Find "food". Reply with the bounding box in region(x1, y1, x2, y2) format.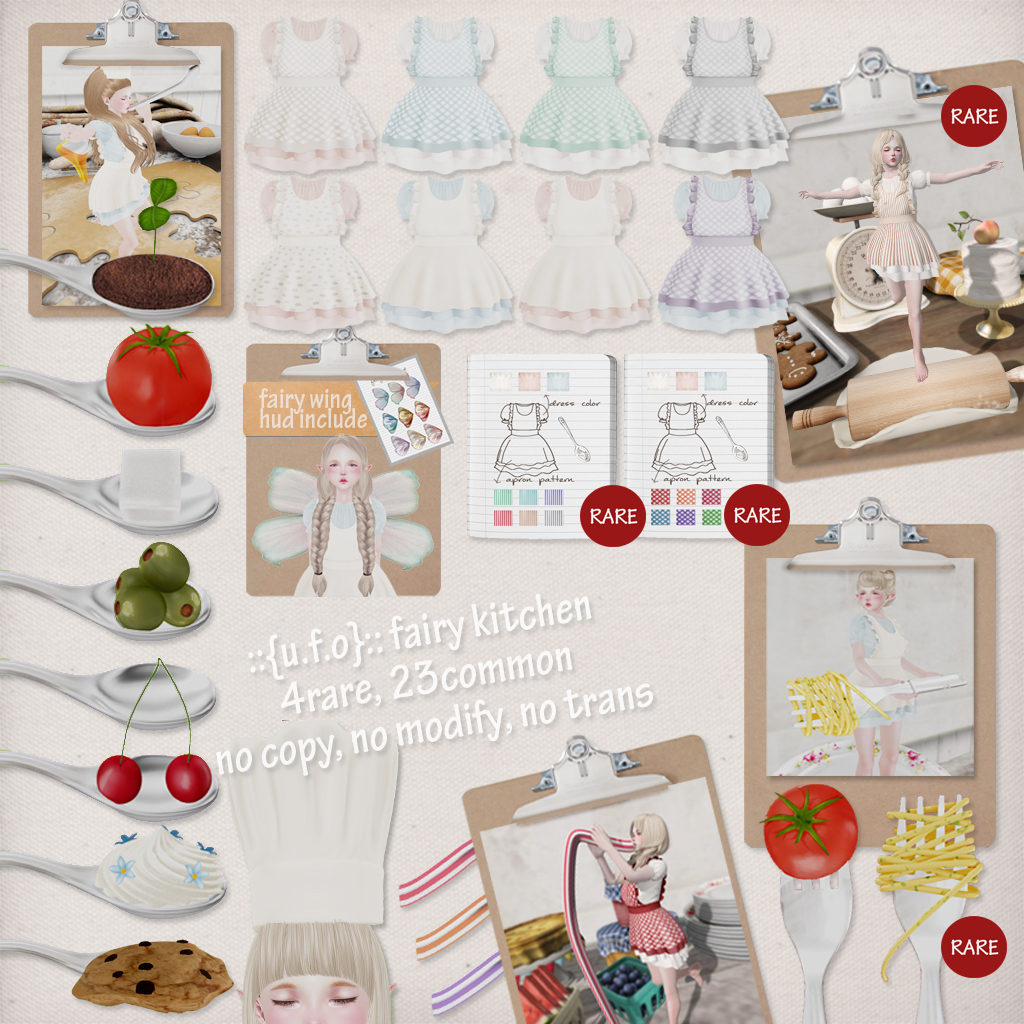
region(91, 246, 218, 310).
